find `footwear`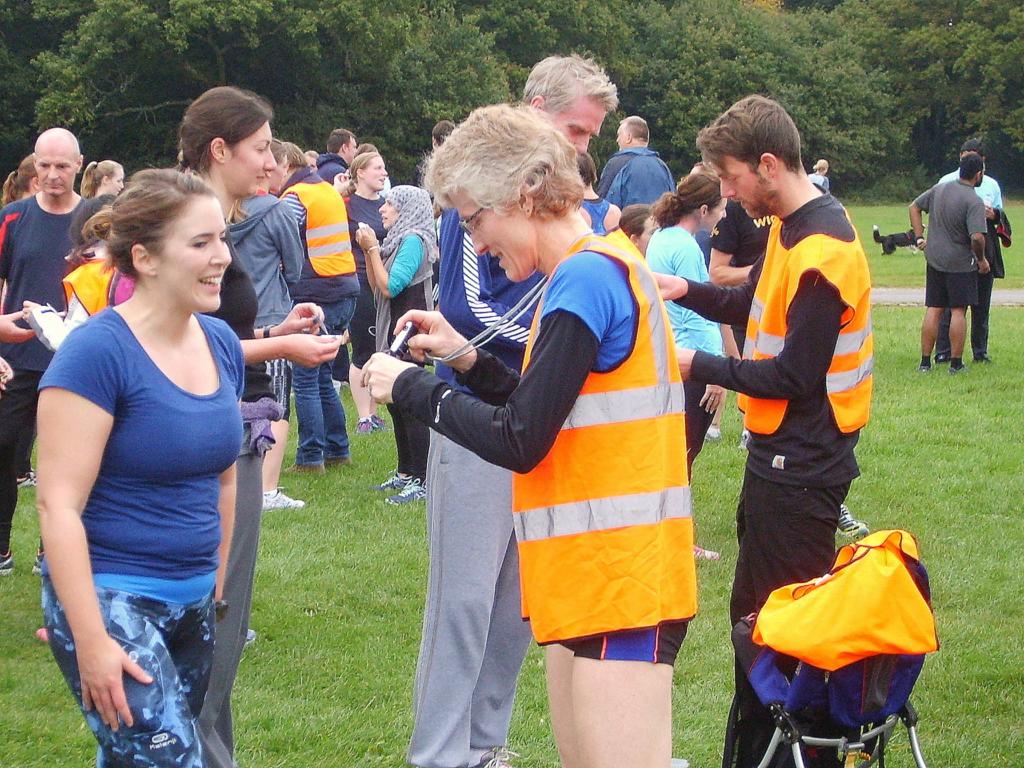
x1=36 y1=547 x2=49 y2=573
